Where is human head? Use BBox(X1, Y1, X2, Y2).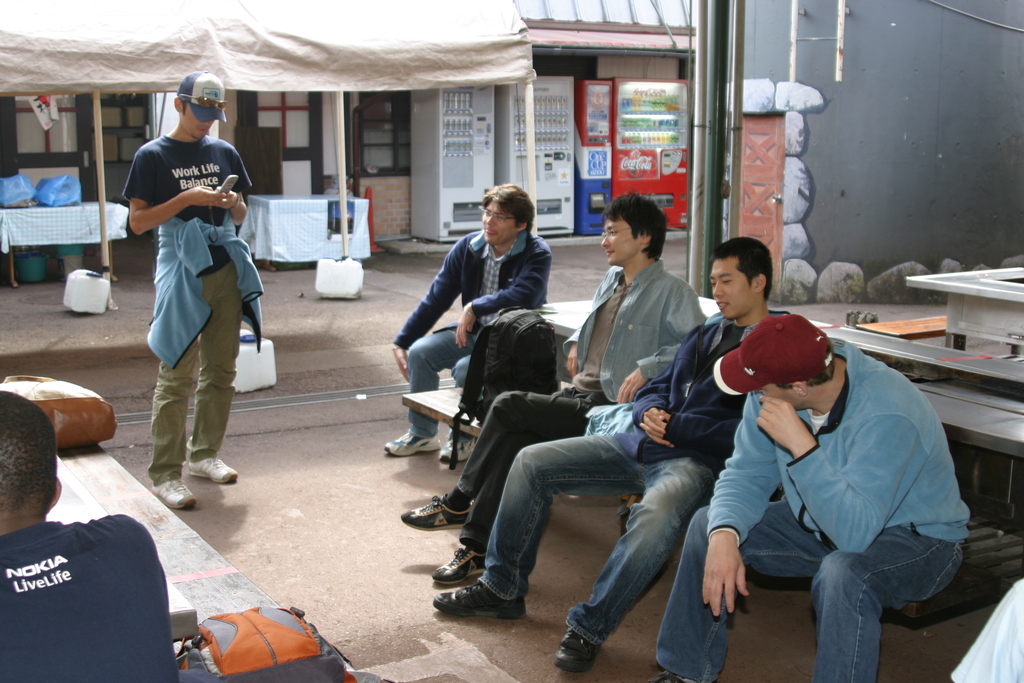
BBox(479, 182, 534, 247).
